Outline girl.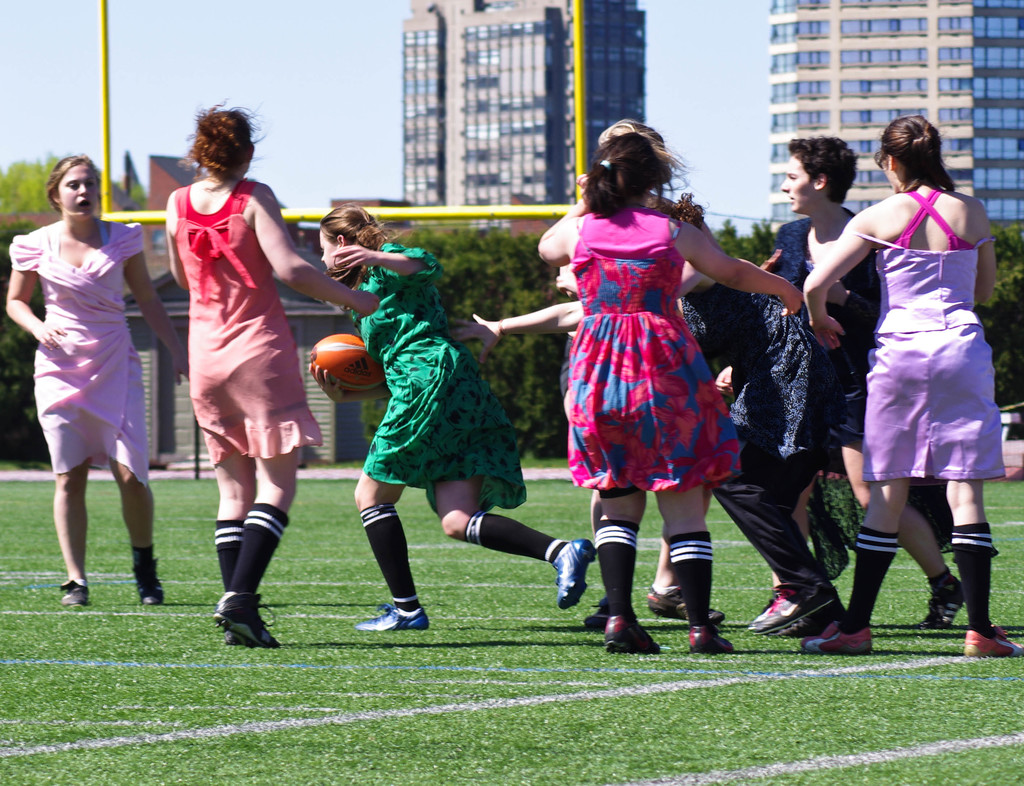
Outline: <box>162,100,380,649</box>.
